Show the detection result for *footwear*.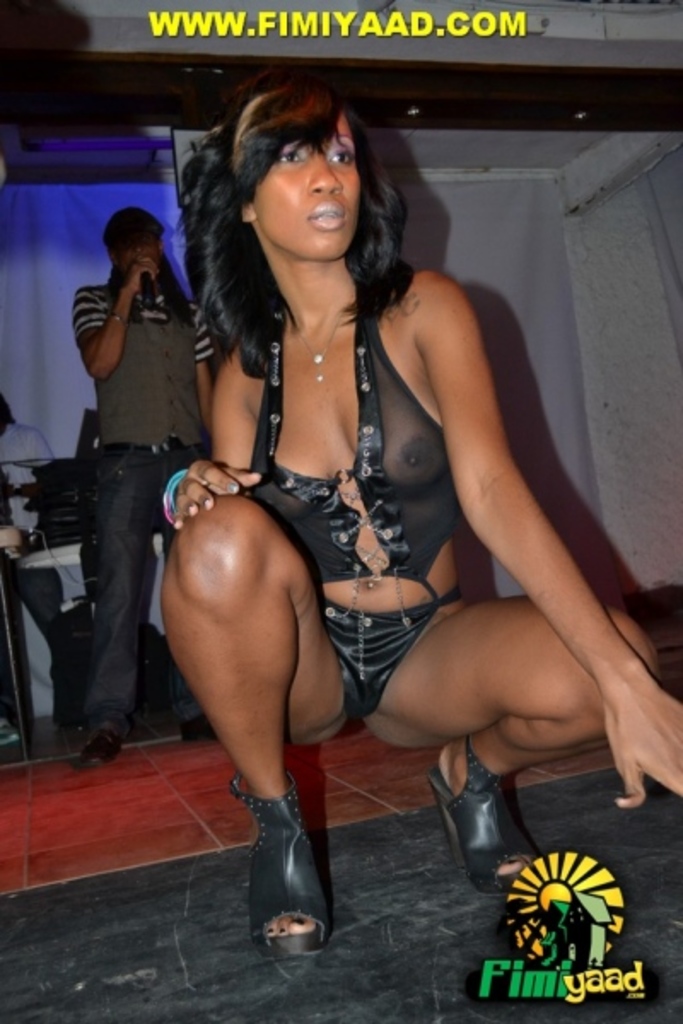
rect(171, 712, 225, 744).
